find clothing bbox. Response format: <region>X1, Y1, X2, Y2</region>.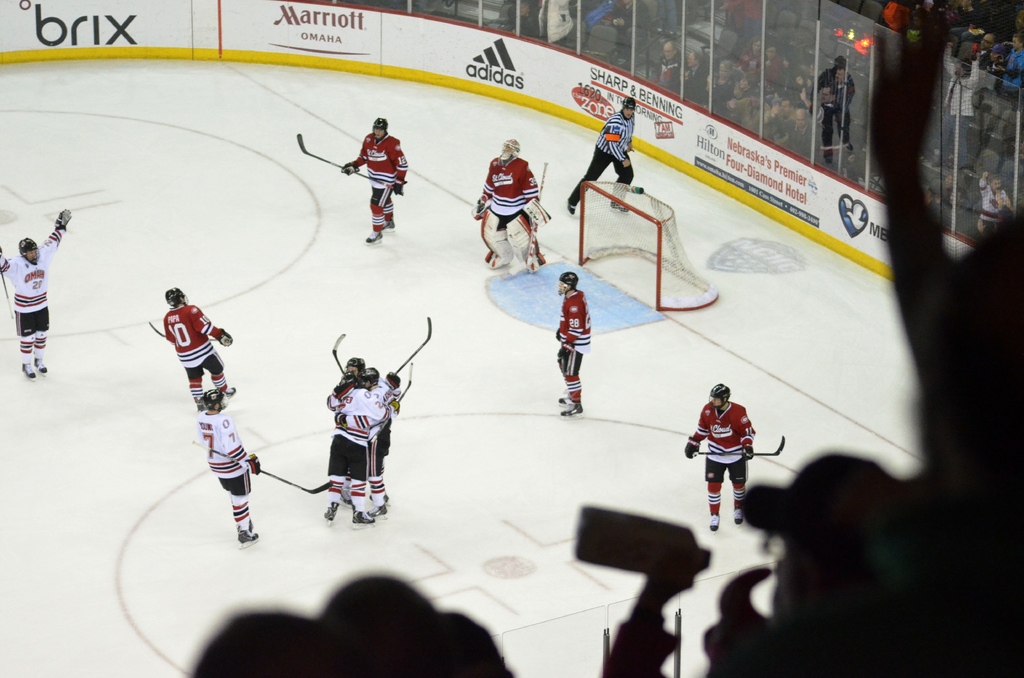
<region>989, 0, 1020, 49</region>.
